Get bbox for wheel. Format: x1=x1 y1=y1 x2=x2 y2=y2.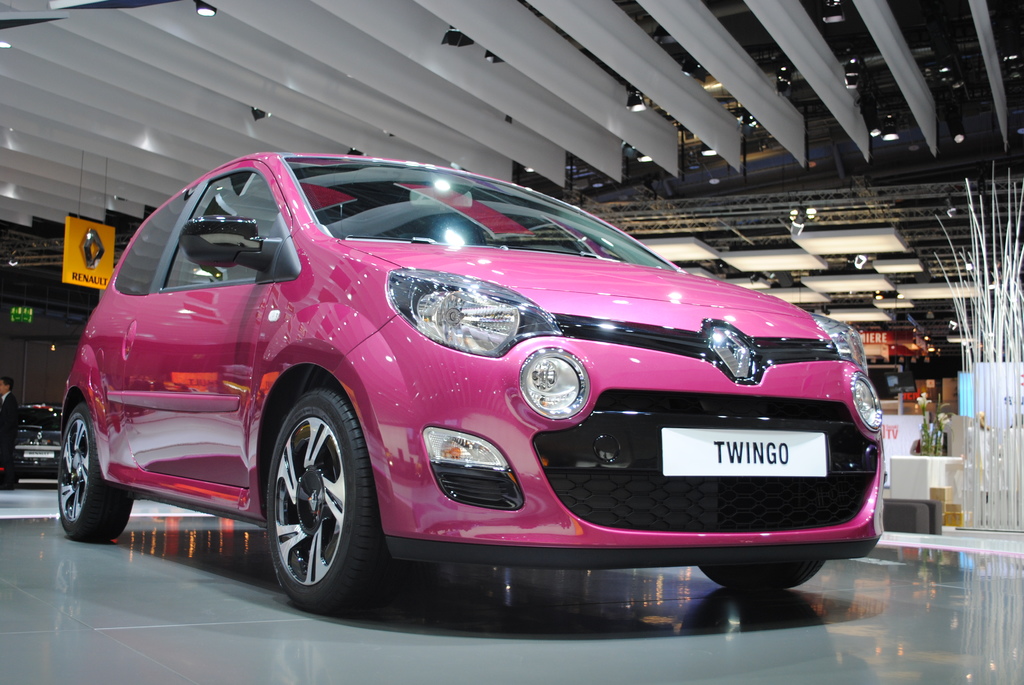
x1=58 y1=402 x2=131 y2=541.
